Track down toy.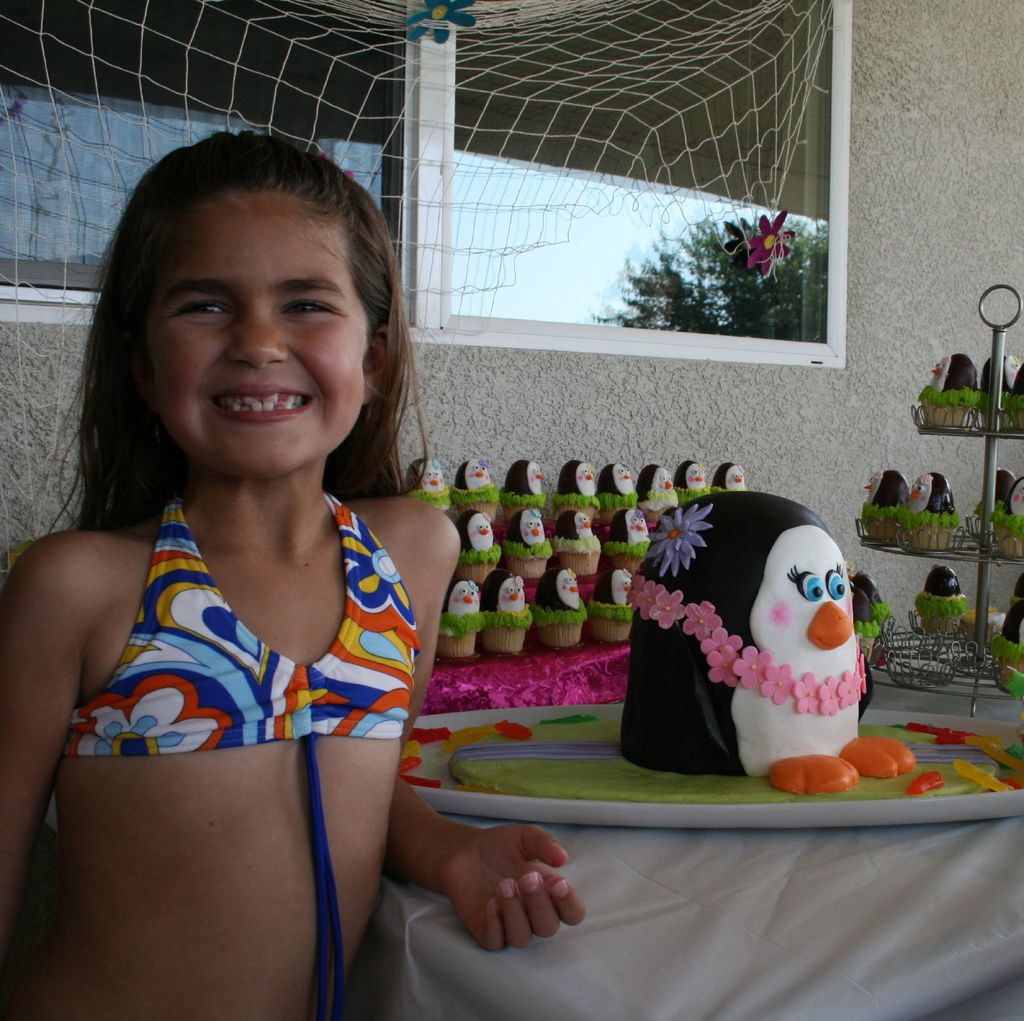
Tracked to 983/351/1020/416.
